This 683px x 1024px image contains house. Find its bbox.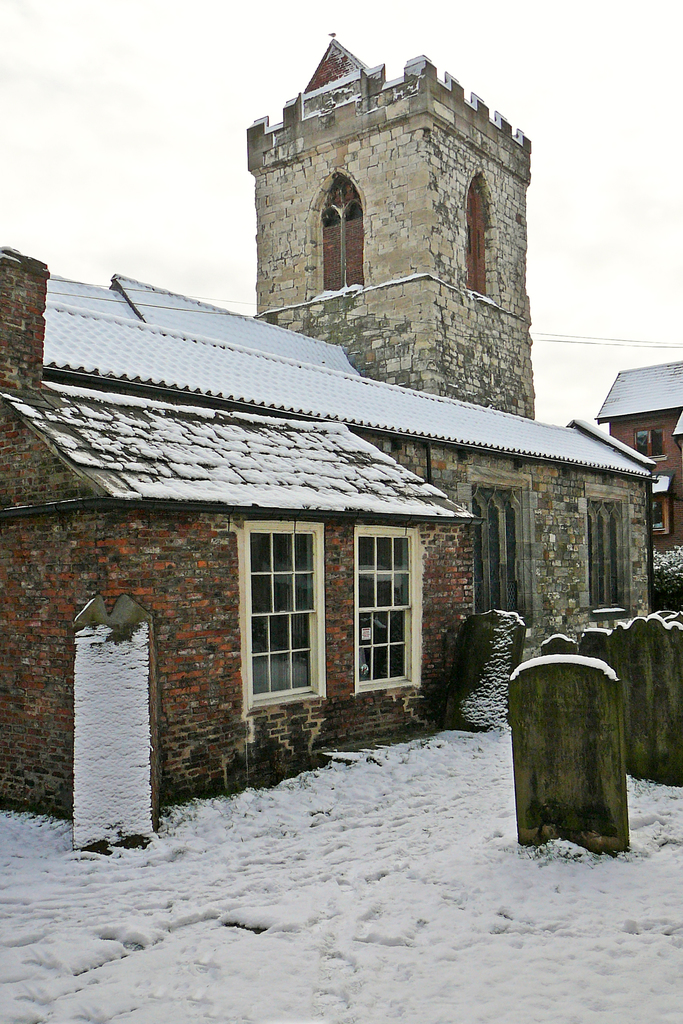
Rect(588, 361, 682, 560).
